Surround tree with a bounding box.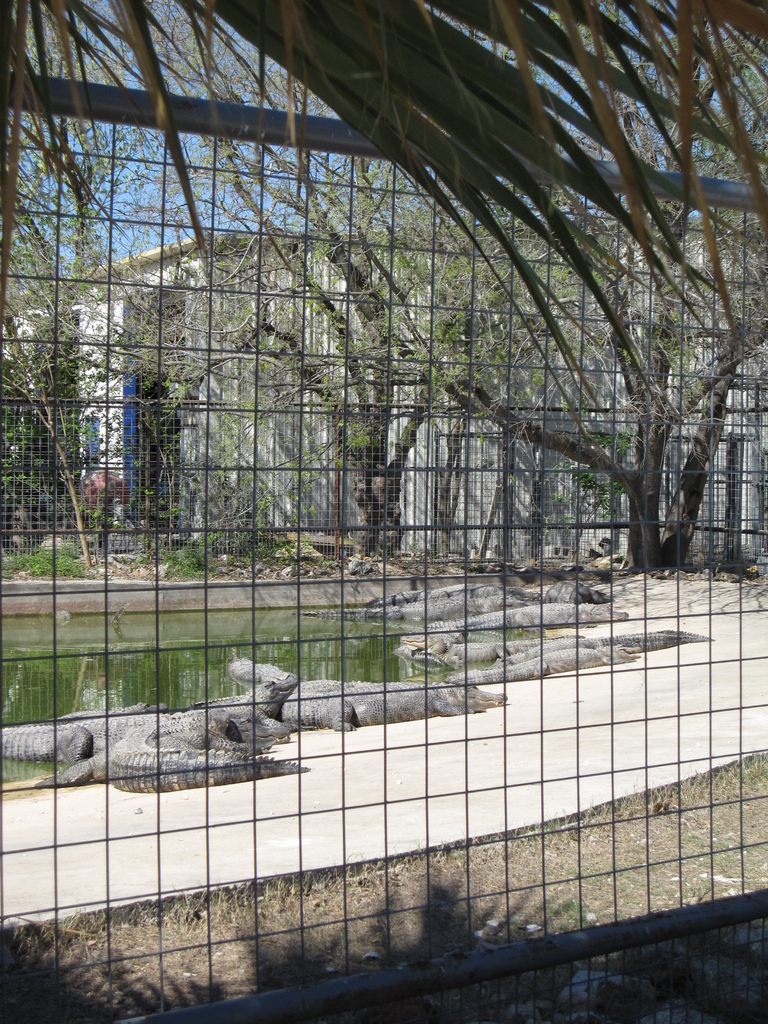
(296,0,767,573).
